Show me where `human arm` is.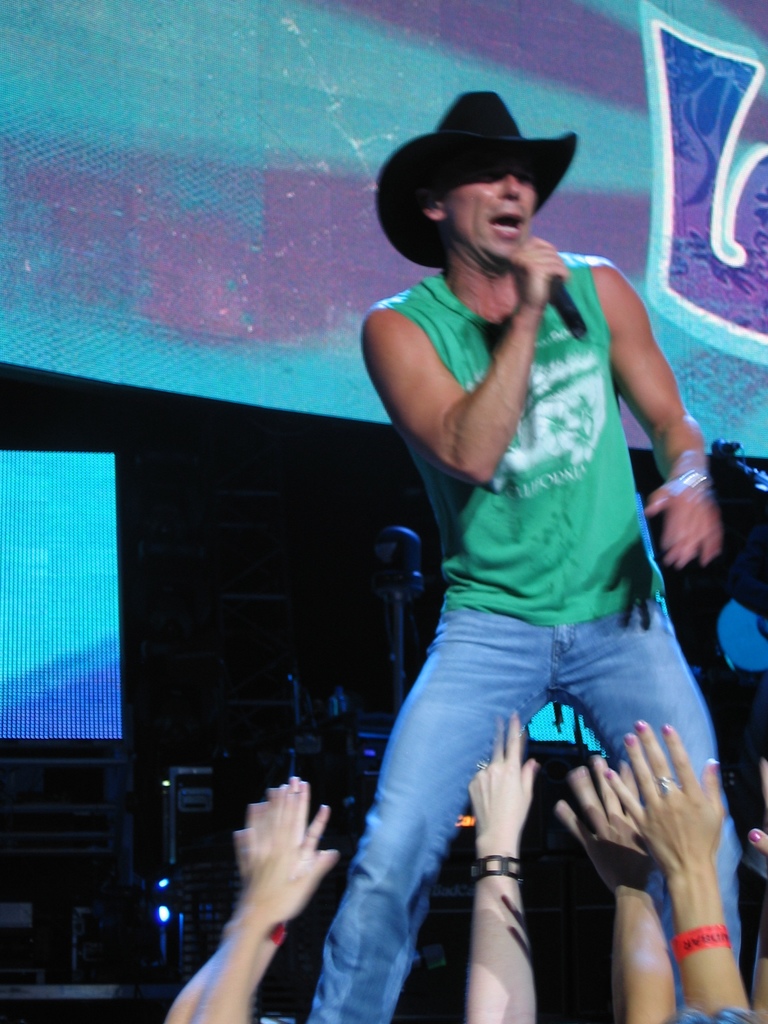
`human arm` is at rect(600, 717, 751, 1020).
